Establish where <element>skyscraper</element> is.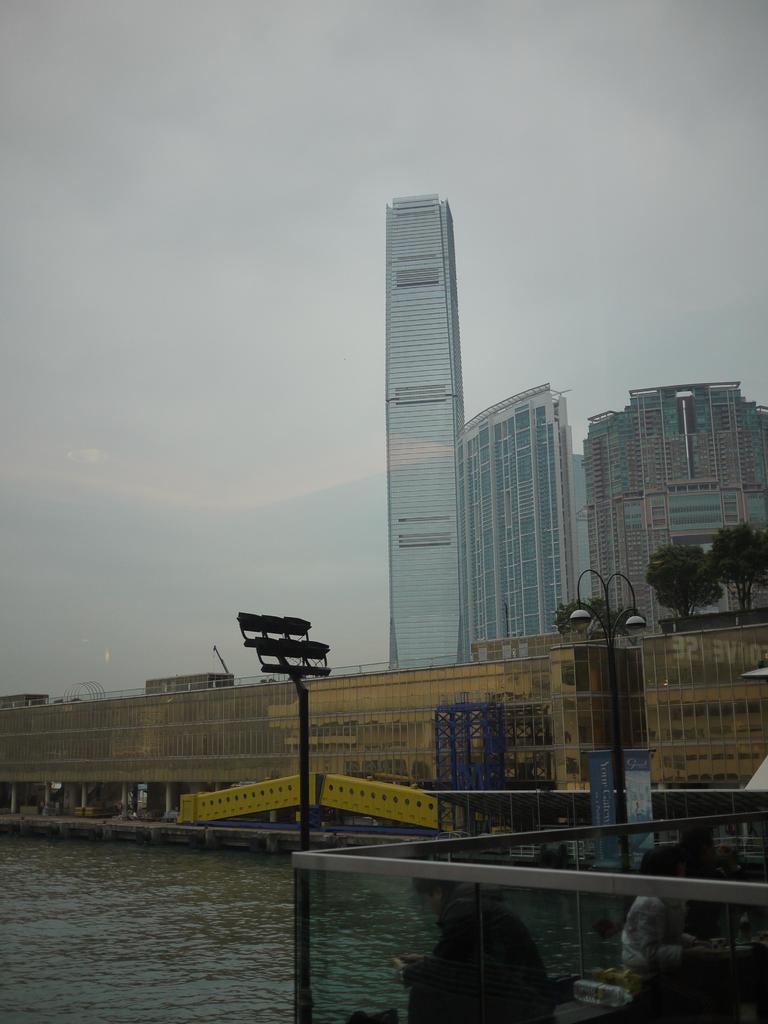
Established at Rect(465, 379, 584, 652).
